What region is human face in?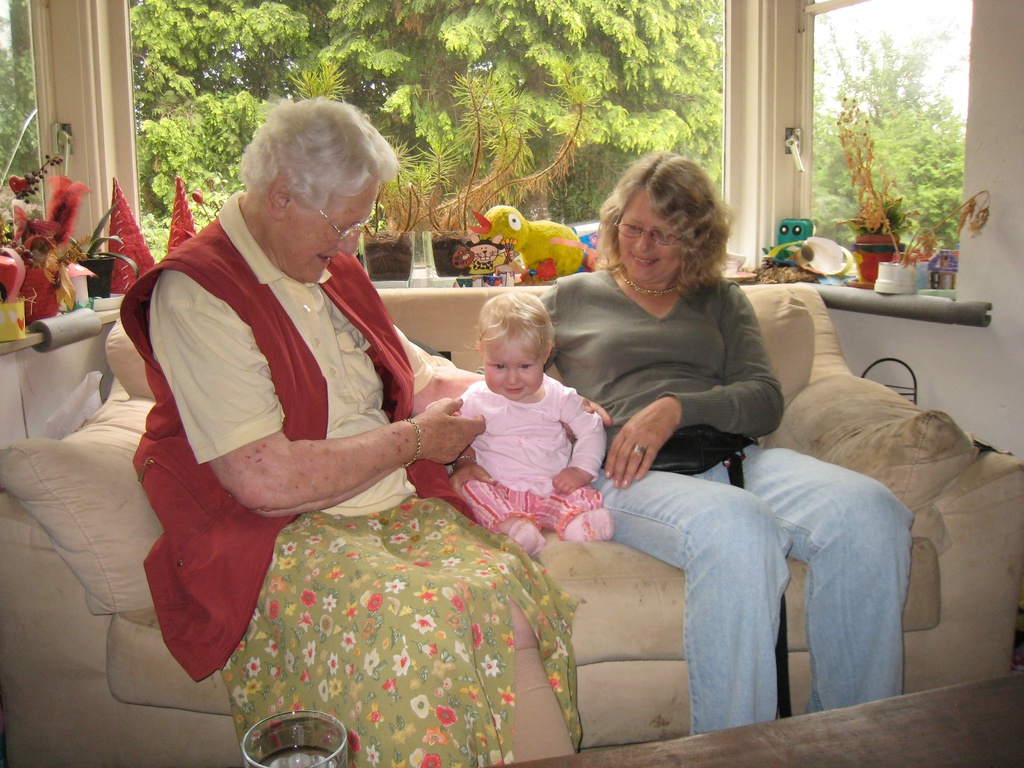
Rect(614, 187, 682, 284).
